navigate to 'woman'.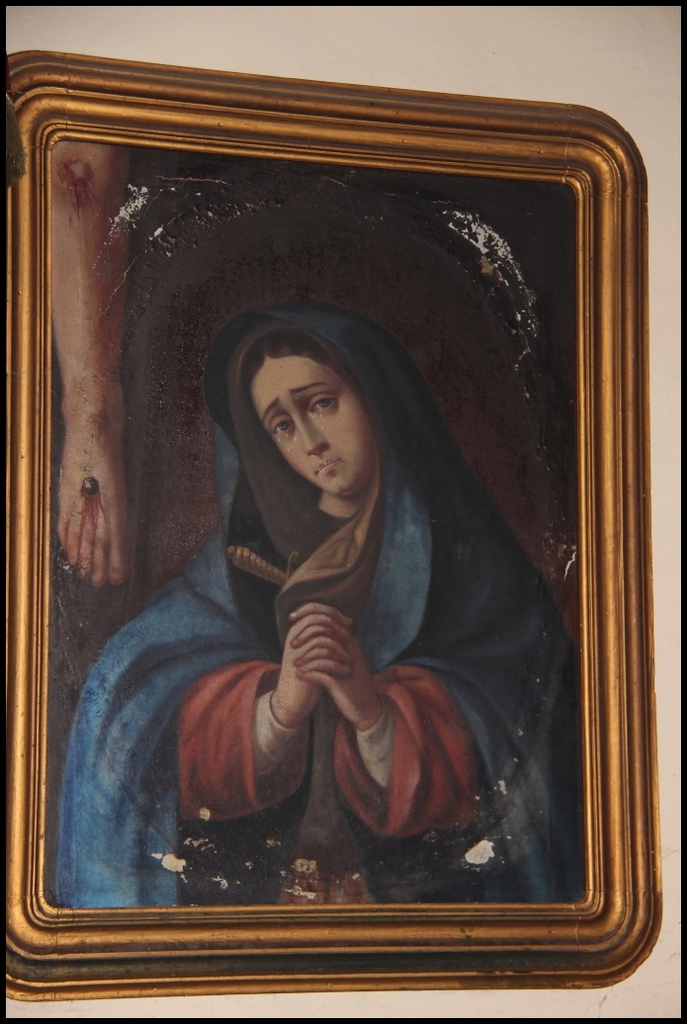
Navigation target: Rect(48, 294, 589, 904).
